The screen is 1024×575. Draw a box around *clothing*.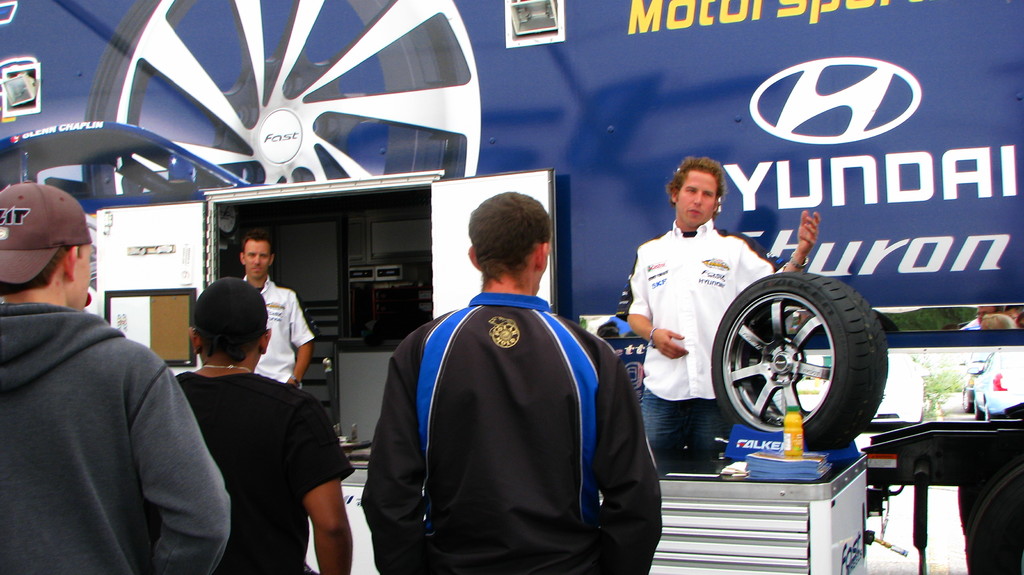
239 277 316 385.
